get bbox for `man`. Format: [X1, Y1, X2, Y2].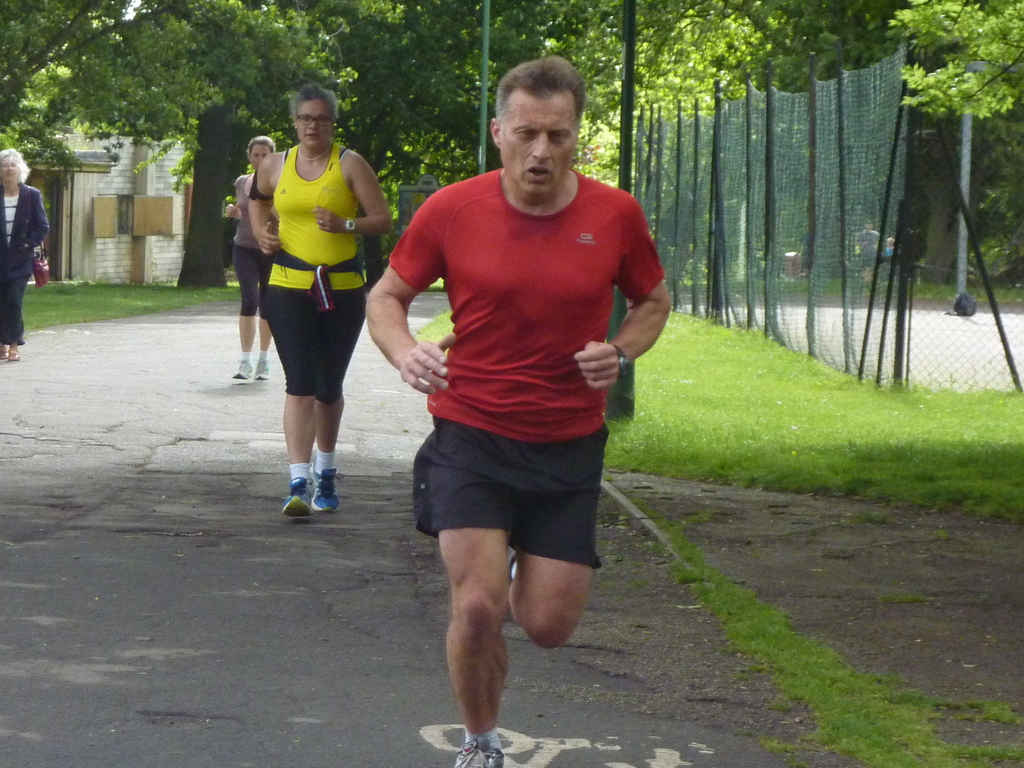
[364, 56, 672, 767].
